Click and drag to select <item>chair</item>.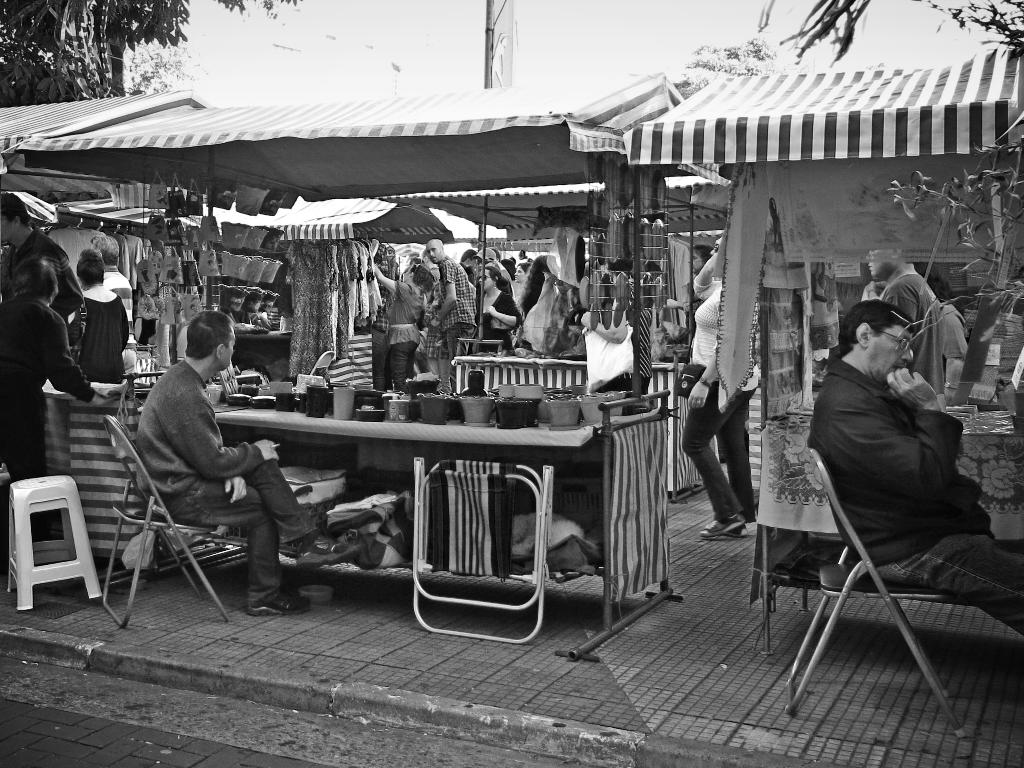
Selection: bbox=[784, 448, 980, 740].
